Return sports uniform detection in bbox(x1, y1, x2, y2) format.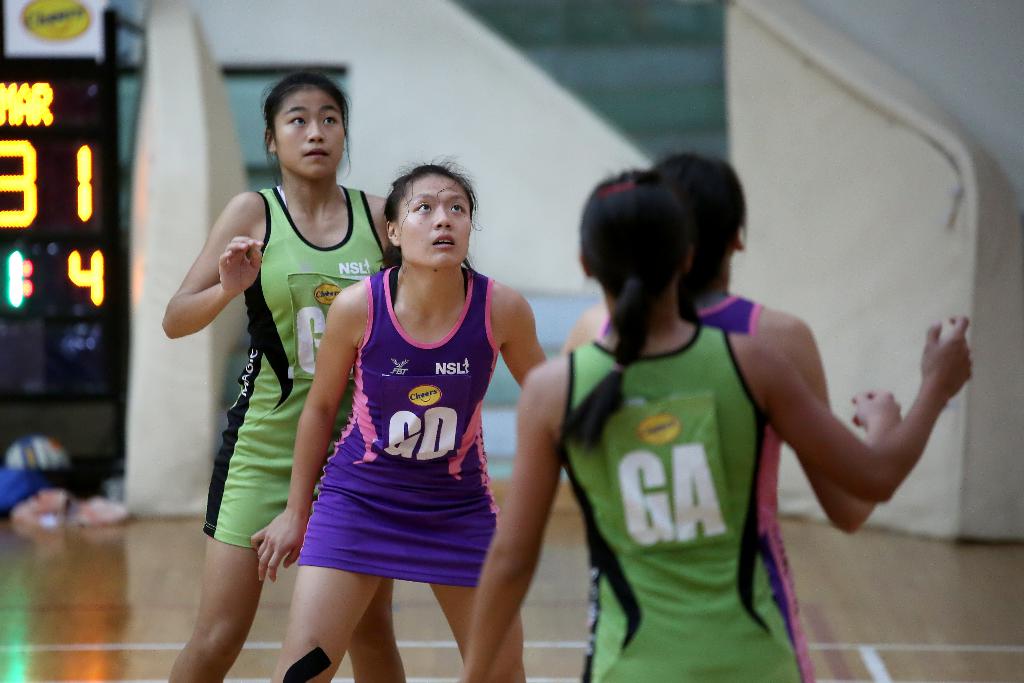
bbox(292, 255, 519, 588).
